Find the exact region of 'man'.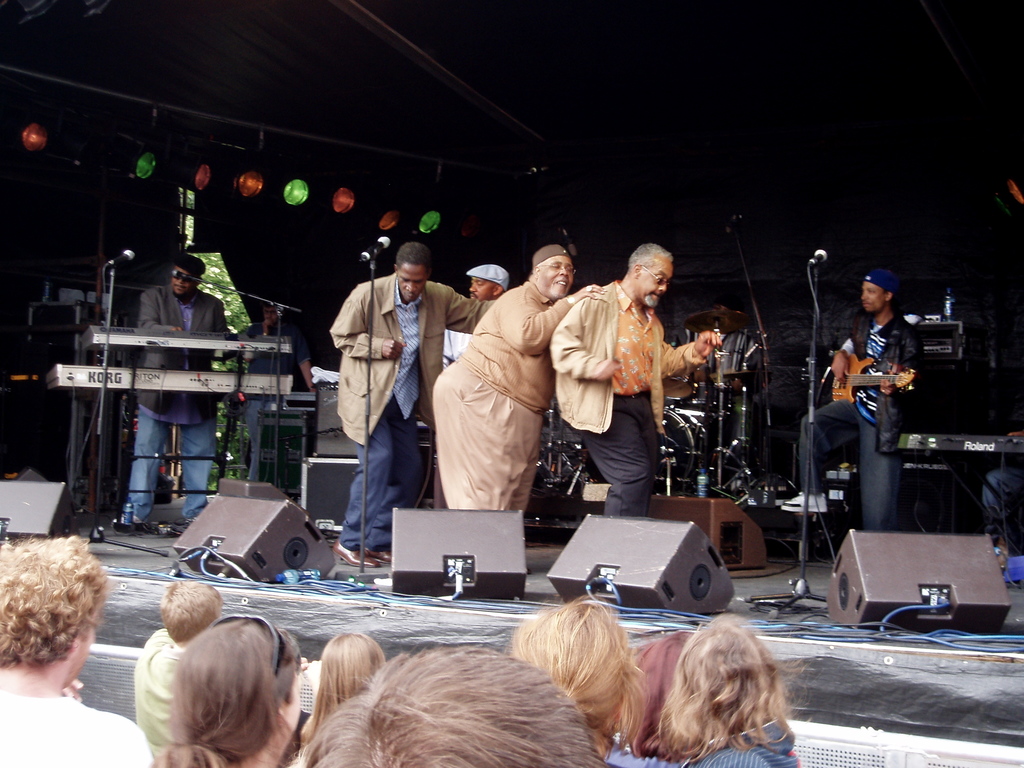
Exact region: crop(106, 253, 282, 534).
